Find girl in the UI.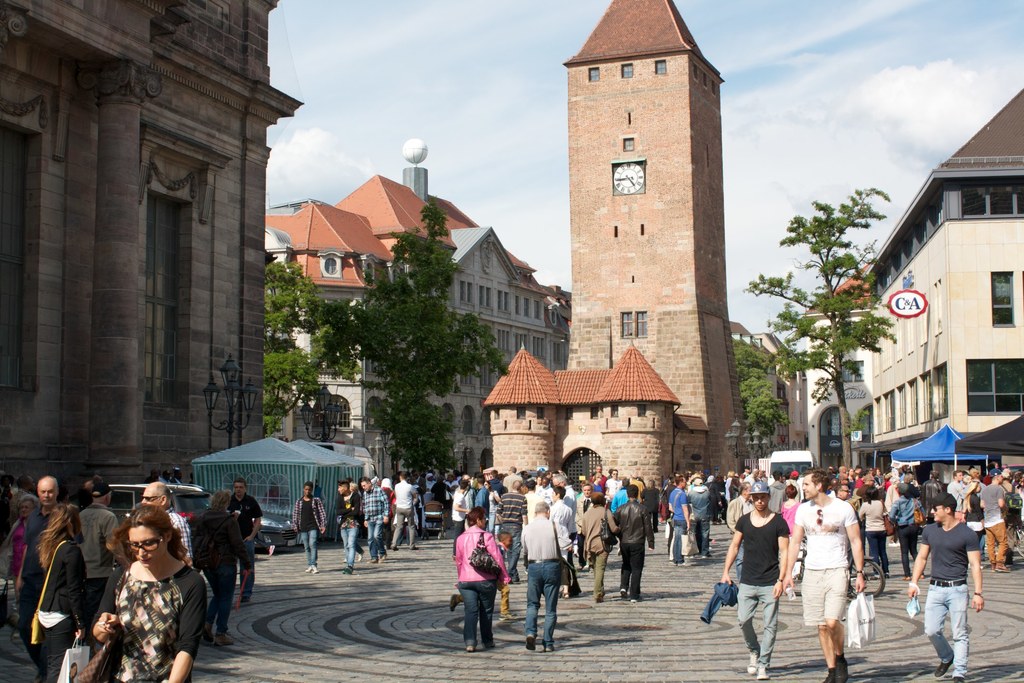
UI element at l=33, t=502, r=86, b=682.
